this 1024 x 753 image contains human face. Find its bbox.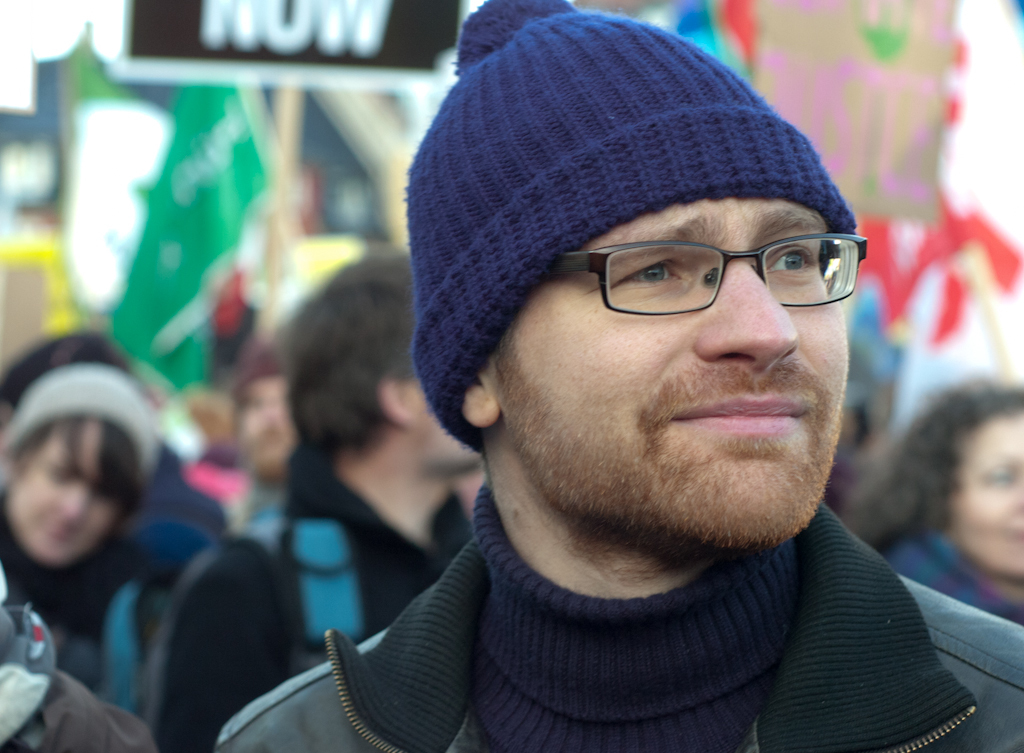
[x1=10, y1=415, x2=121, y2=569].
